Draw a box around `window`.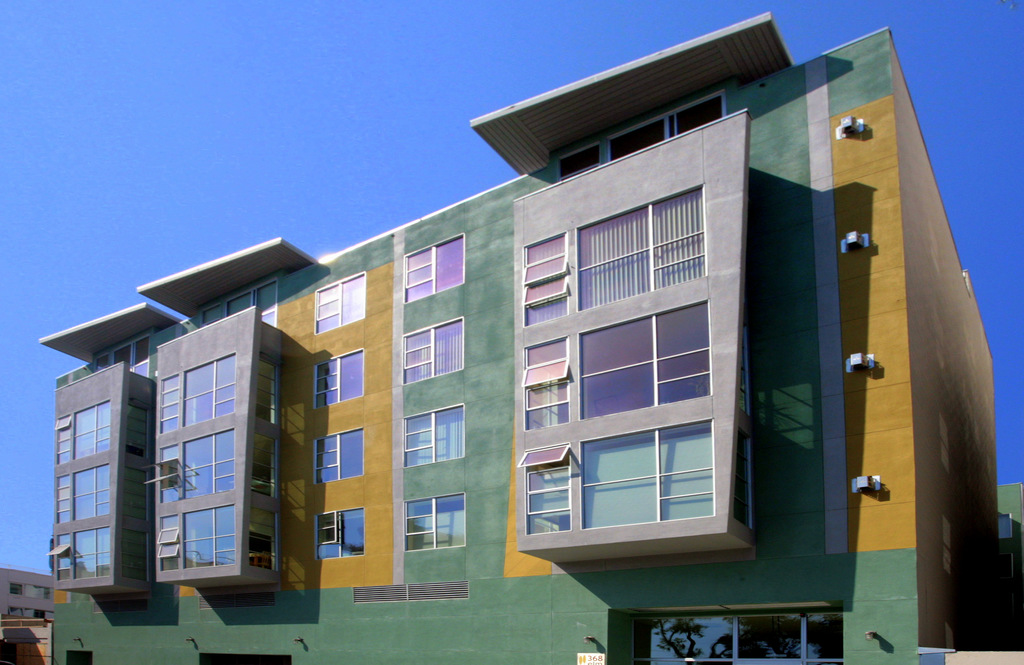
BBox(89, 332, 150, 377).
